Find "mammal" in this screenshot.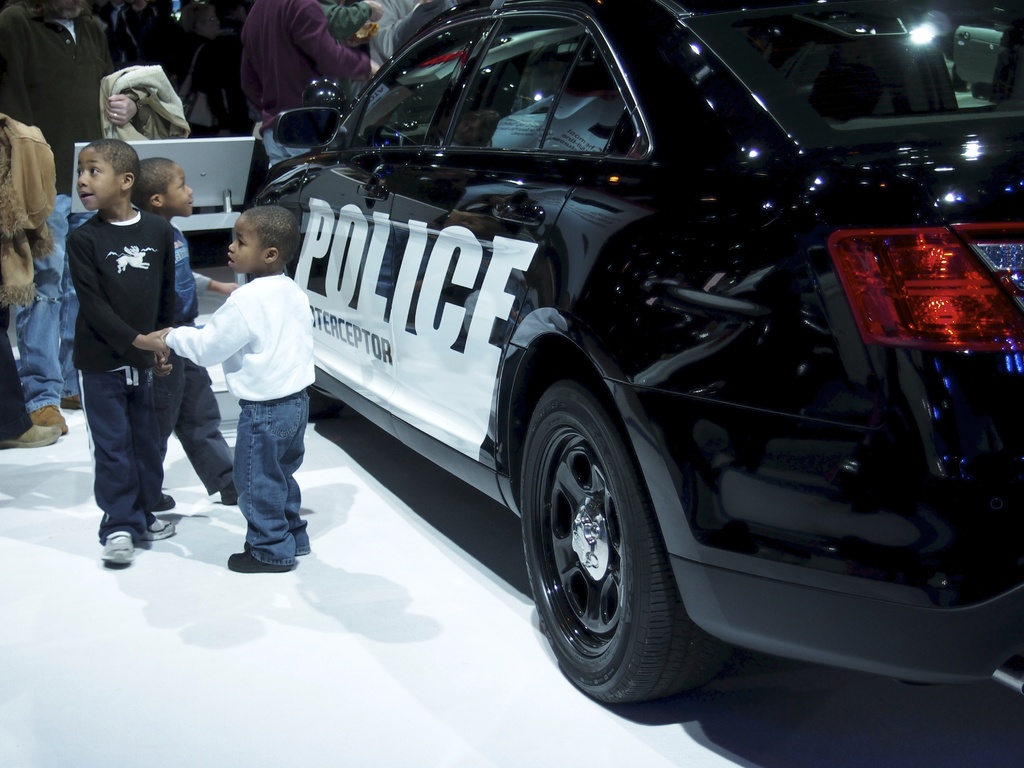
The bounding box for "mammal" is box(237, 0, 380, 170).
